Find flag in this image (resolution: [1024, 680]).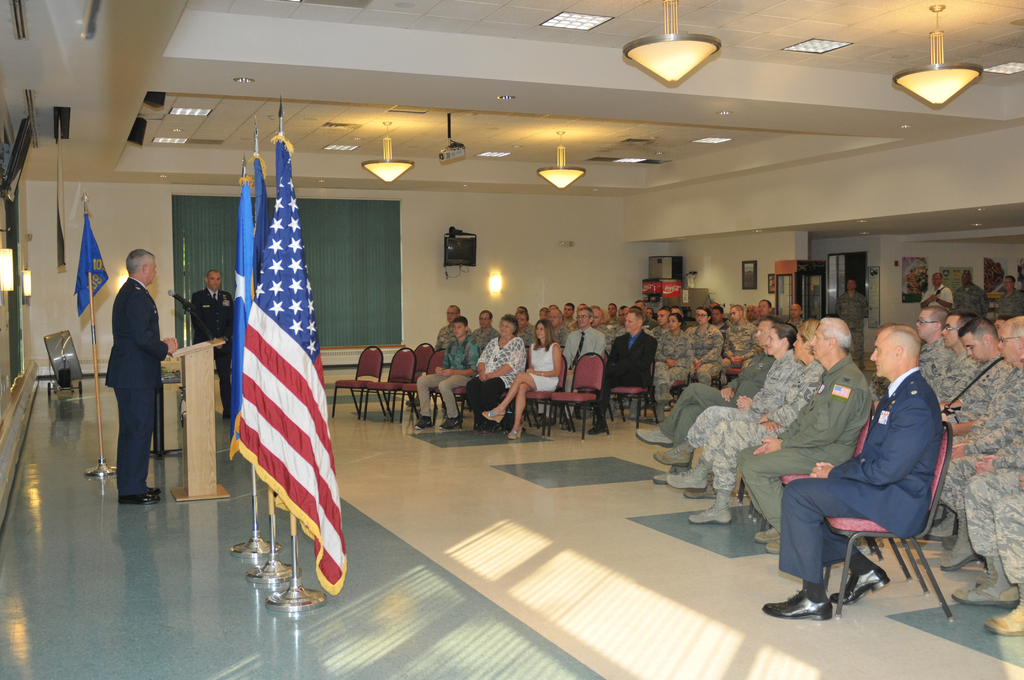
{"x1": 72, "y1": 210, "x2": 117, "y2": 328}.
